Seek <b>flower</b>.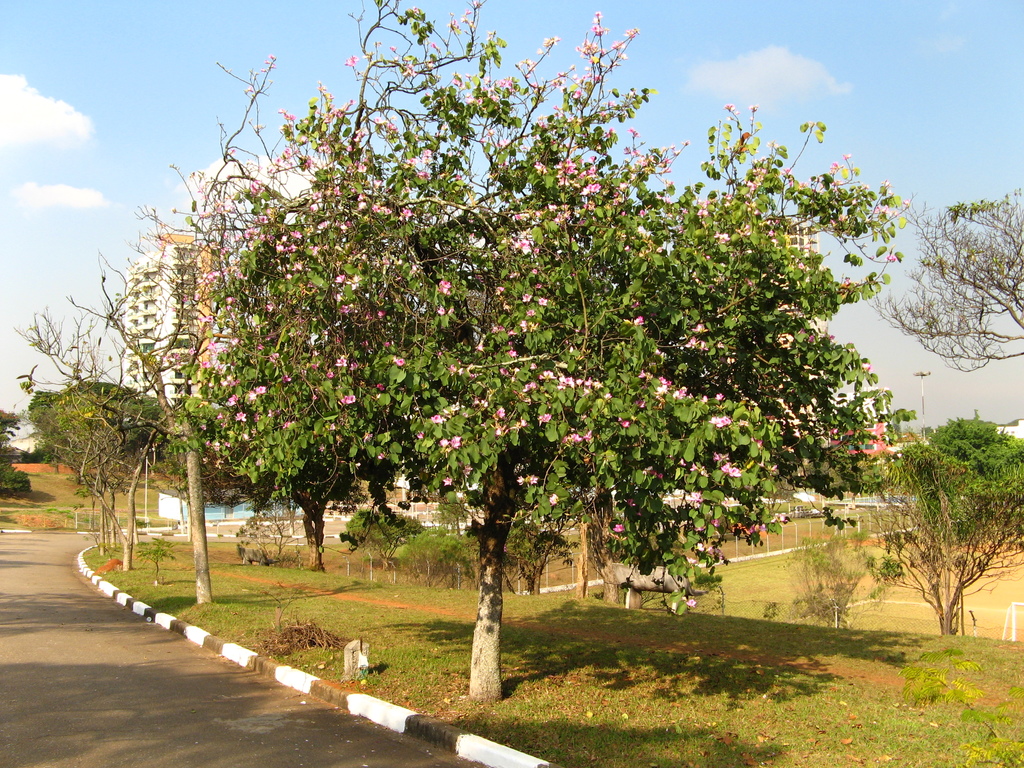
[440,281,451,293].
